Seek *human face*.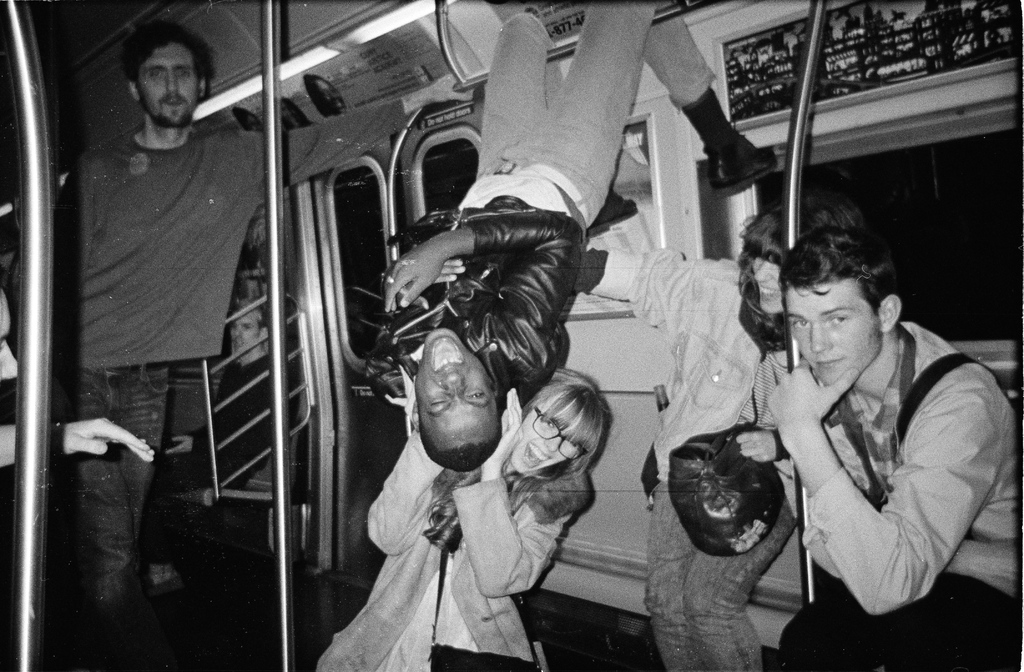
{"left": 415, "top": 327, "right": 494, "bottom": 451}.
